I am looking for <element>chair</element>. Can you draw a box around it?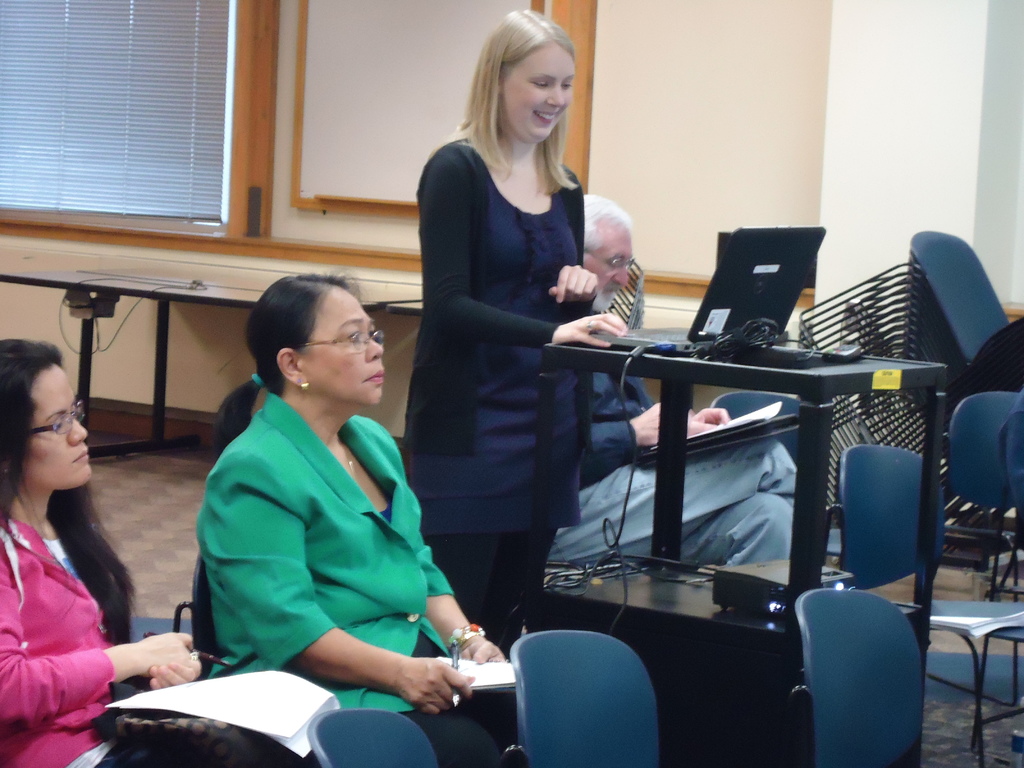
Sure, the bounding box is <box>907,228,1015,362</box>.
